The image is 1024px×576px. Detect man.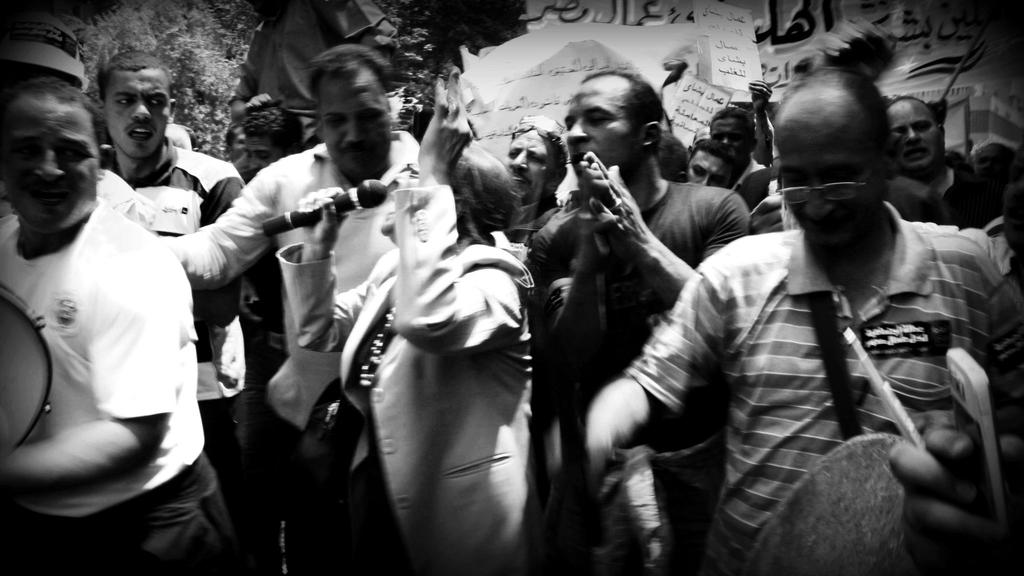
Detection: select_region(85, 51, 276, 575).
